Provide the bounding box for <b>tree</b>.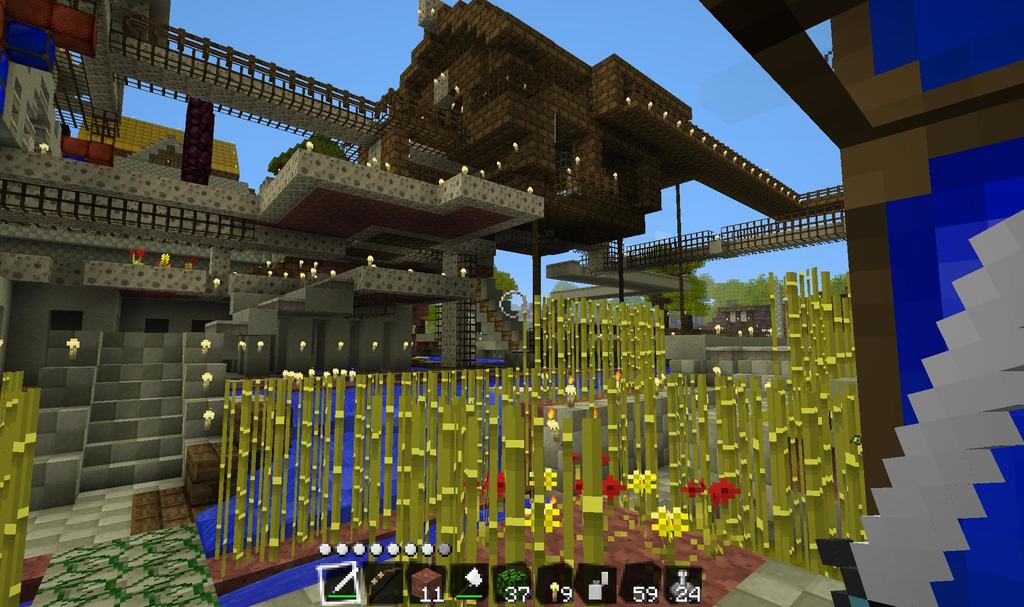
{"left": 415, "top": 264, "right": 522, "bottom": 335}.
